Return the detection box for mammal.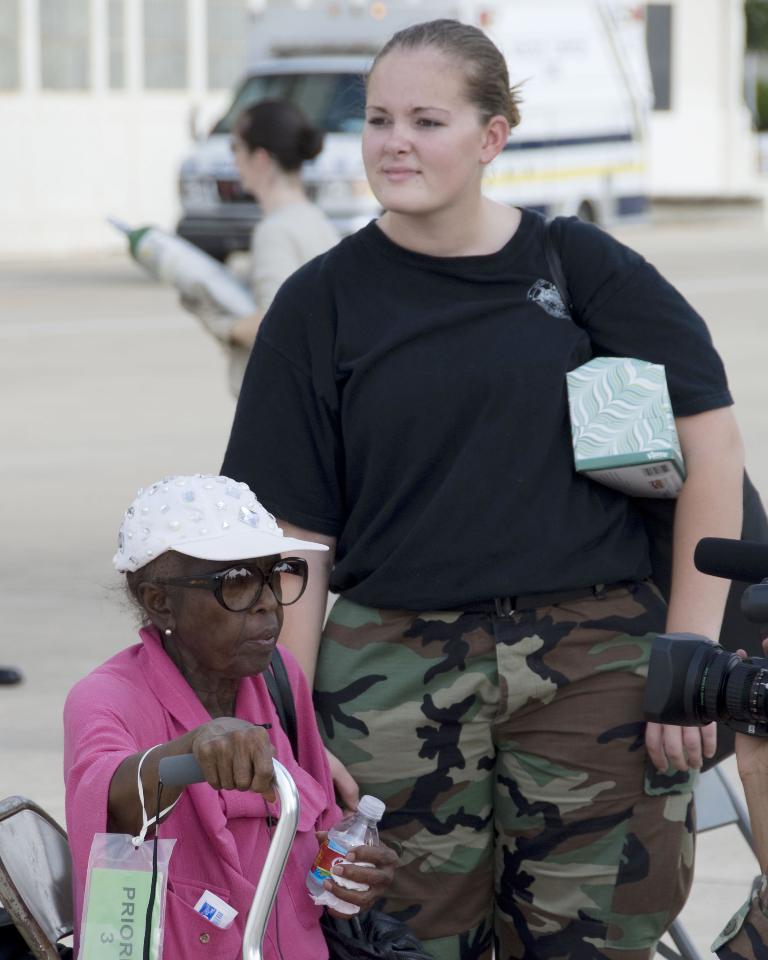
(44,484,382,918).
